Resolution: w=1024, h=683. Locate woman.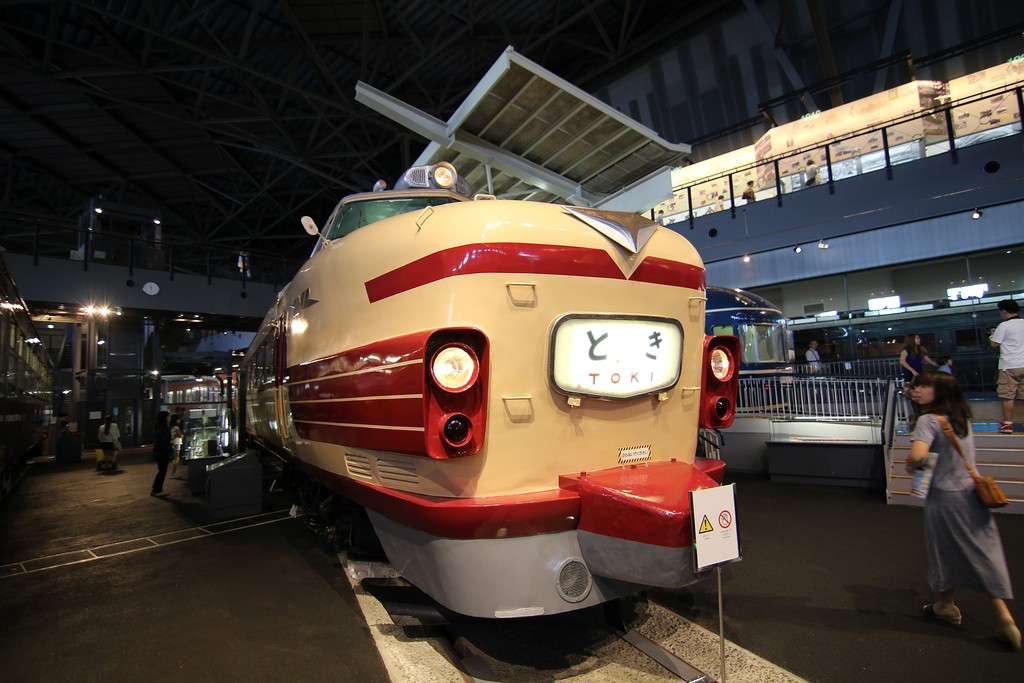
(left=900, top=334, right=939, bottom=419).
